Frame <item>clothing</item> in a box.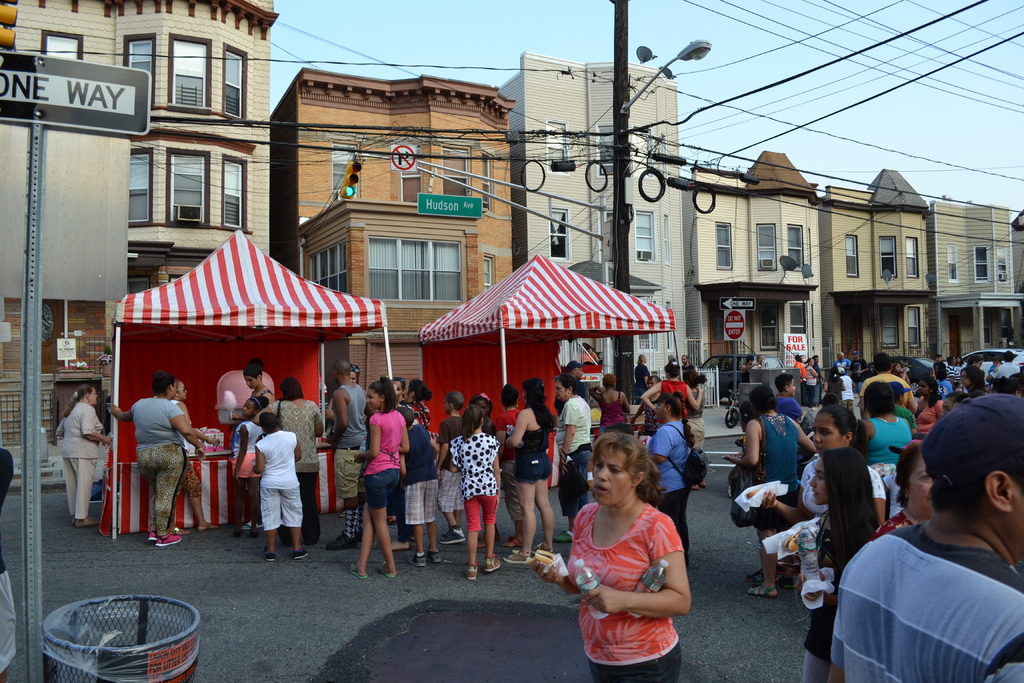
683/361/692/378.
